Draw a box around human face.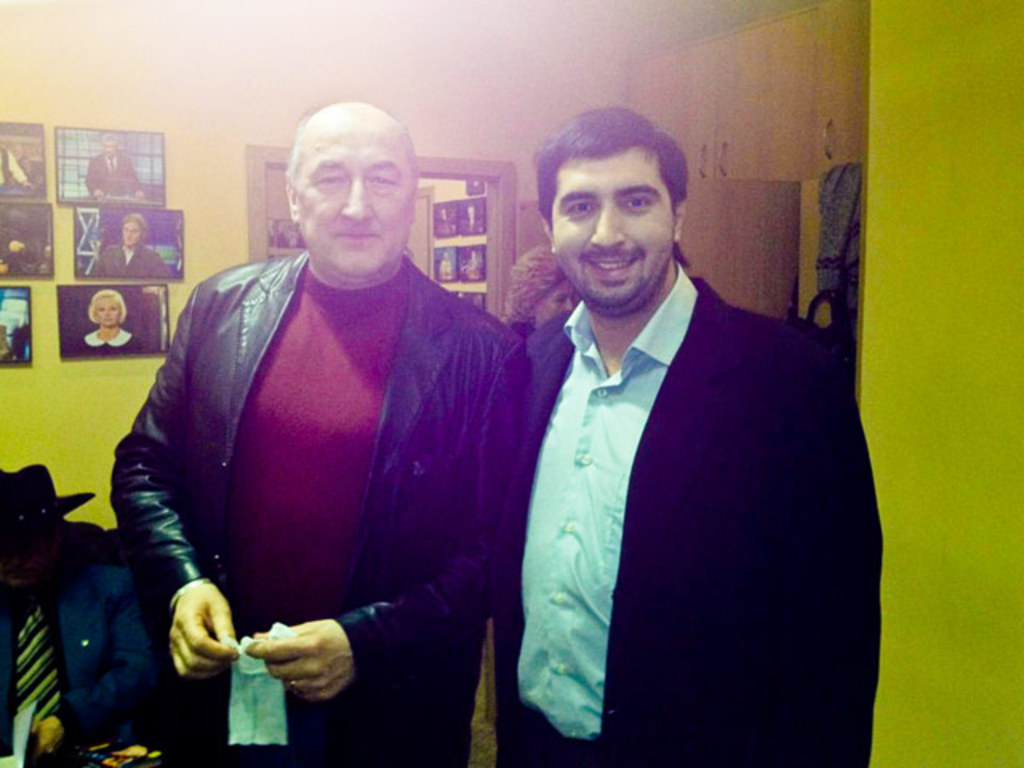
[left=120, top=218, right=139, bottom=242].
